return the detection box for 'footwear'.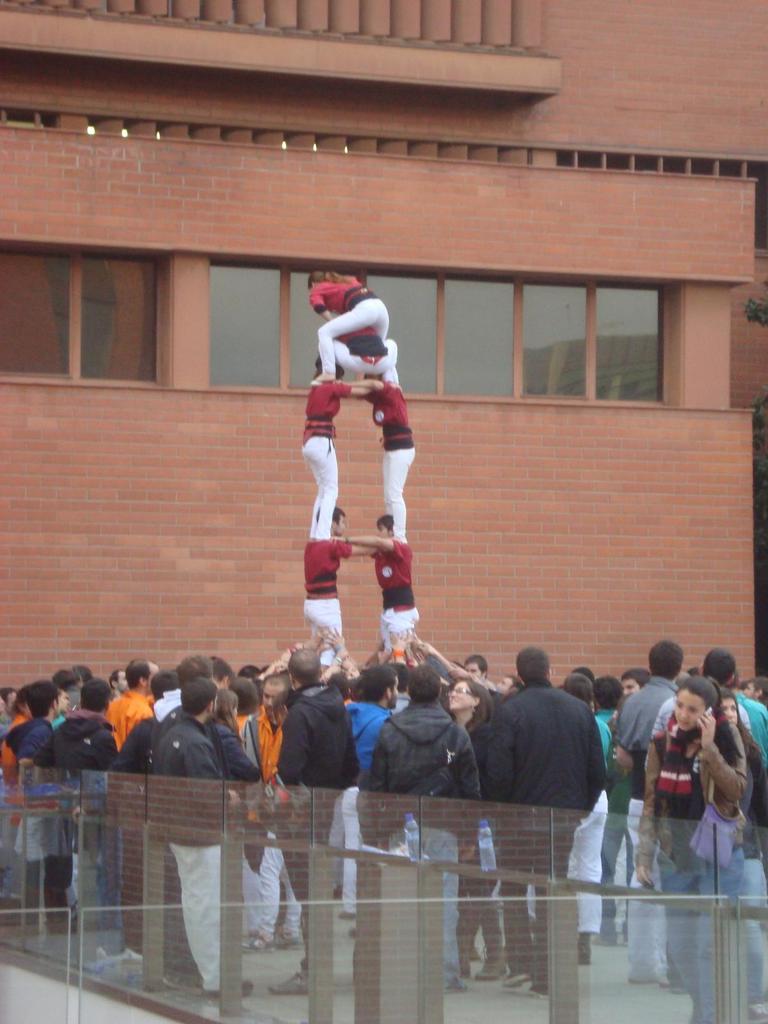
rect(752, 998, 767, 1023).
